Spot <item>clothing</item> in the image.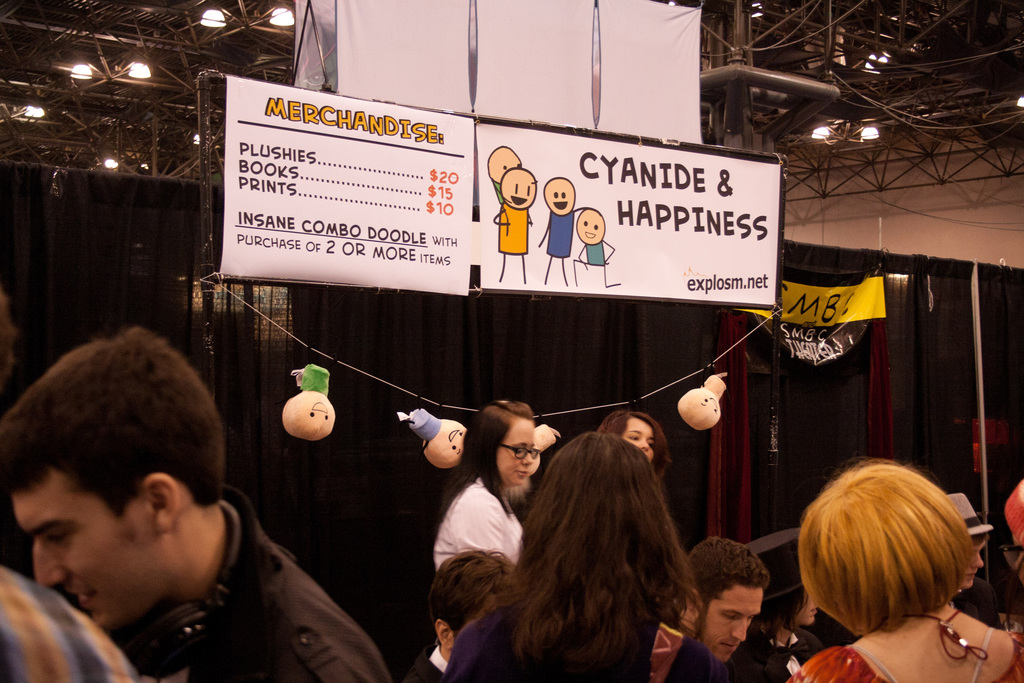
<item>clothing</item> found at 127 507 391 682.
